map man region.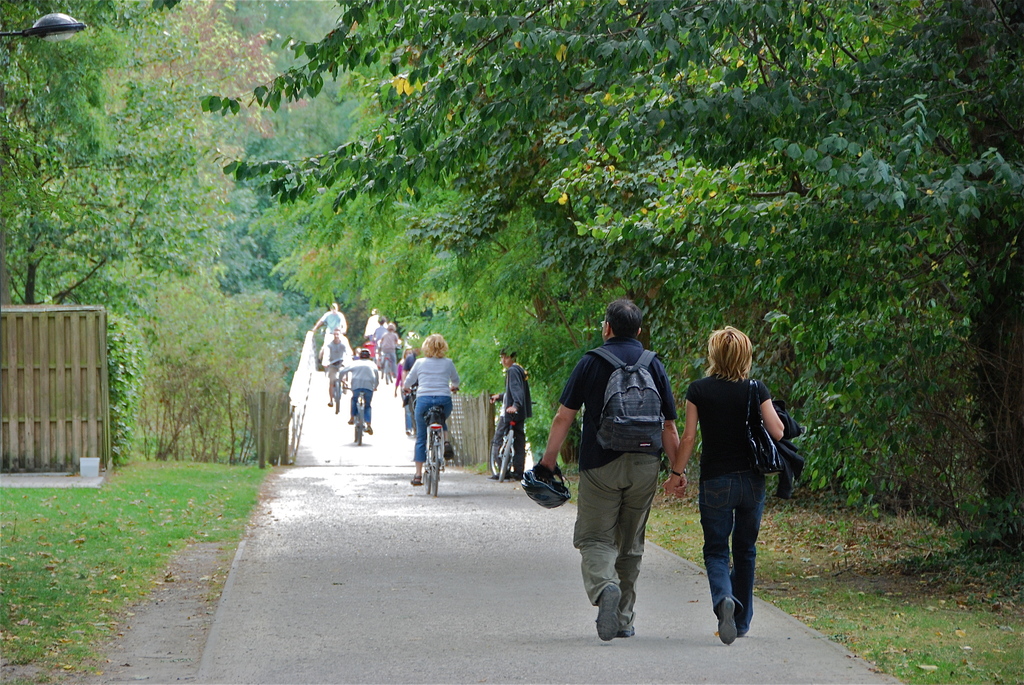
Mapped to {"x1": 346, "y1": 347, "x2": 379, "y2": 432}.
